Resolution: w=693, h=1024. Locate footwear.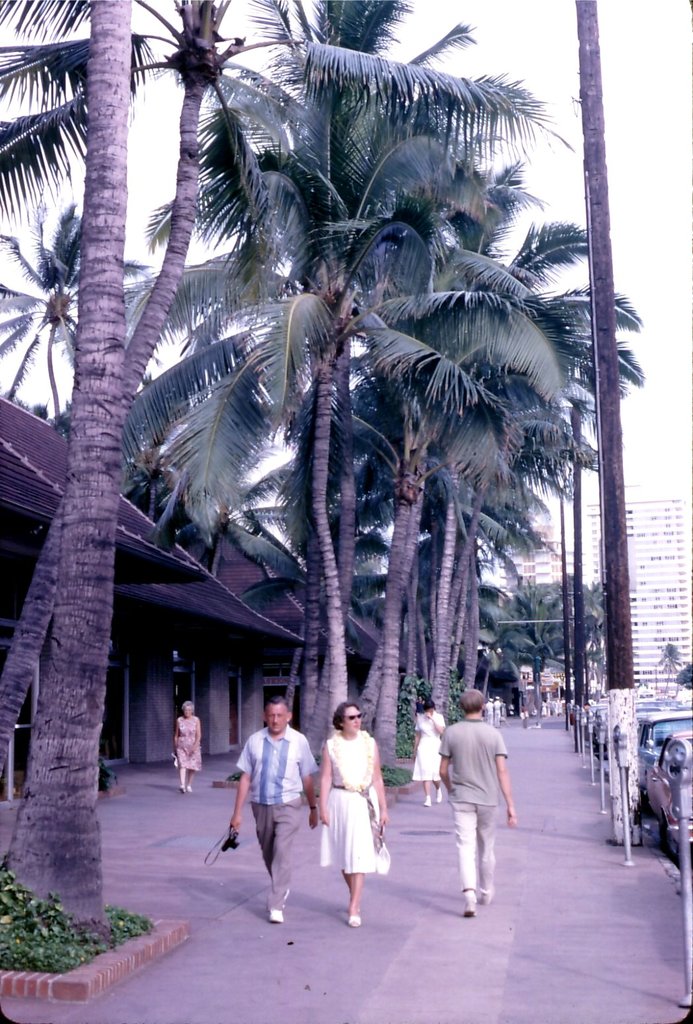
locate(485, 885, 502, 904).
